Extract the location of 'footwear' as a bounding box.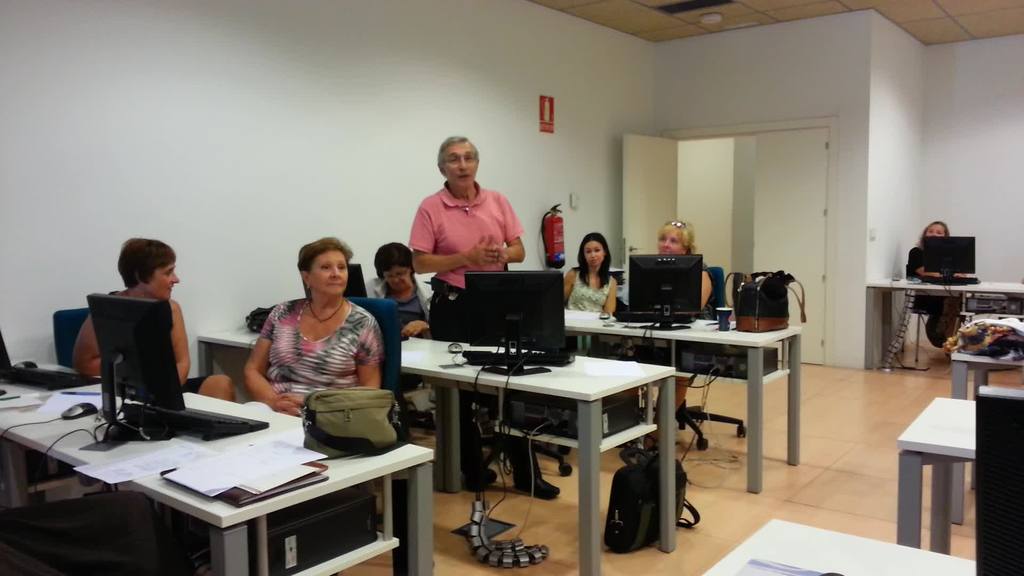
[460, 462, 499, 482].
